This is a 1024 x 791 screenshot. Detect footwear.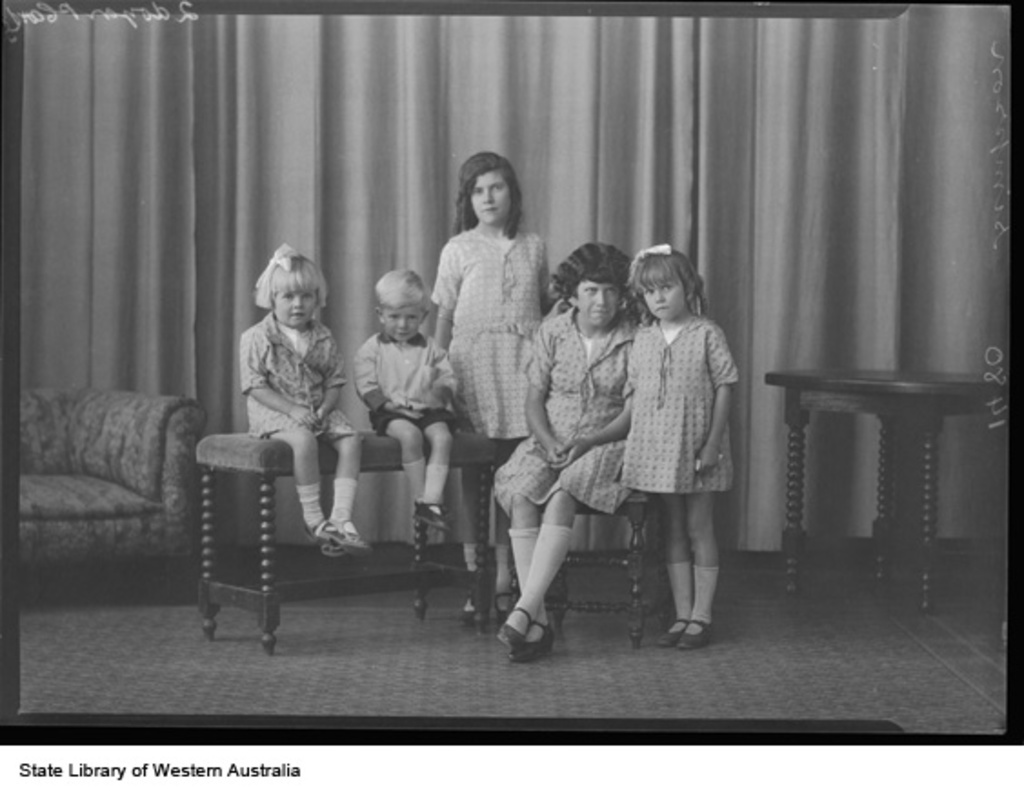
(x1=658, y1=613, x2=688, y2=646).
